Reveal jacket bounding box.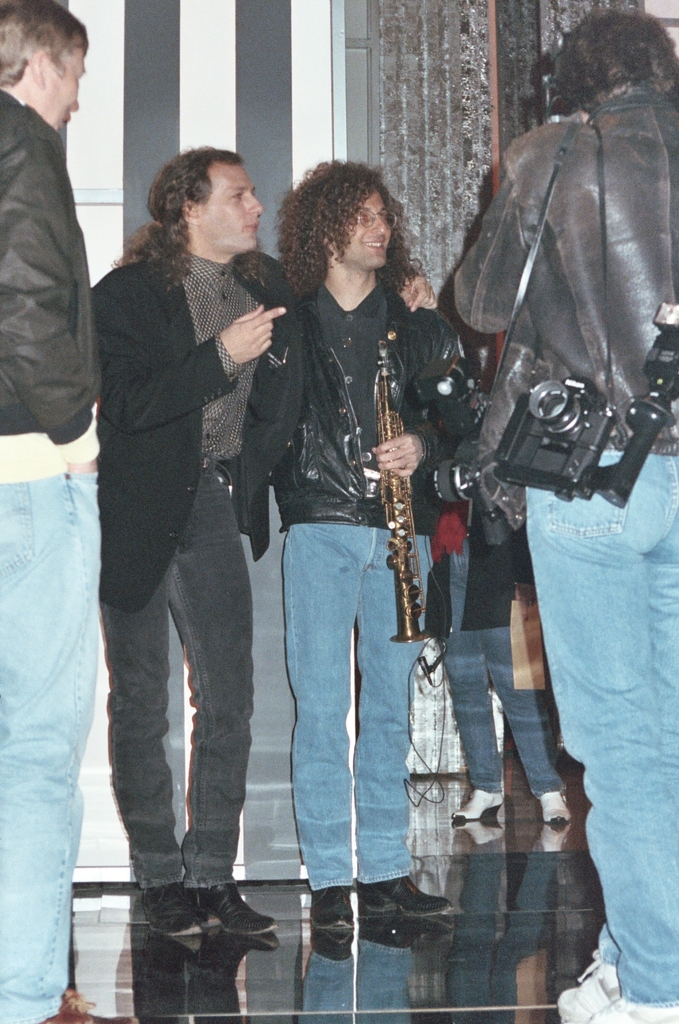
Revealed: 450:40:676:495.
